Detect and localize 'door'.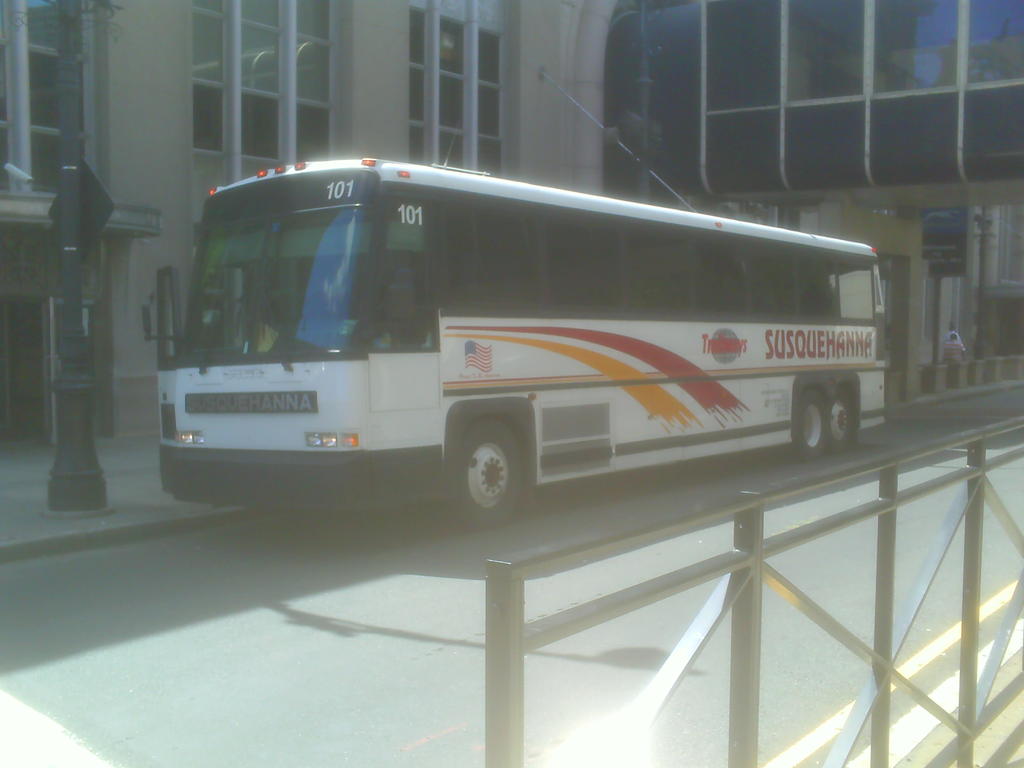
Localized at locate(356, 195, 446, 413).
